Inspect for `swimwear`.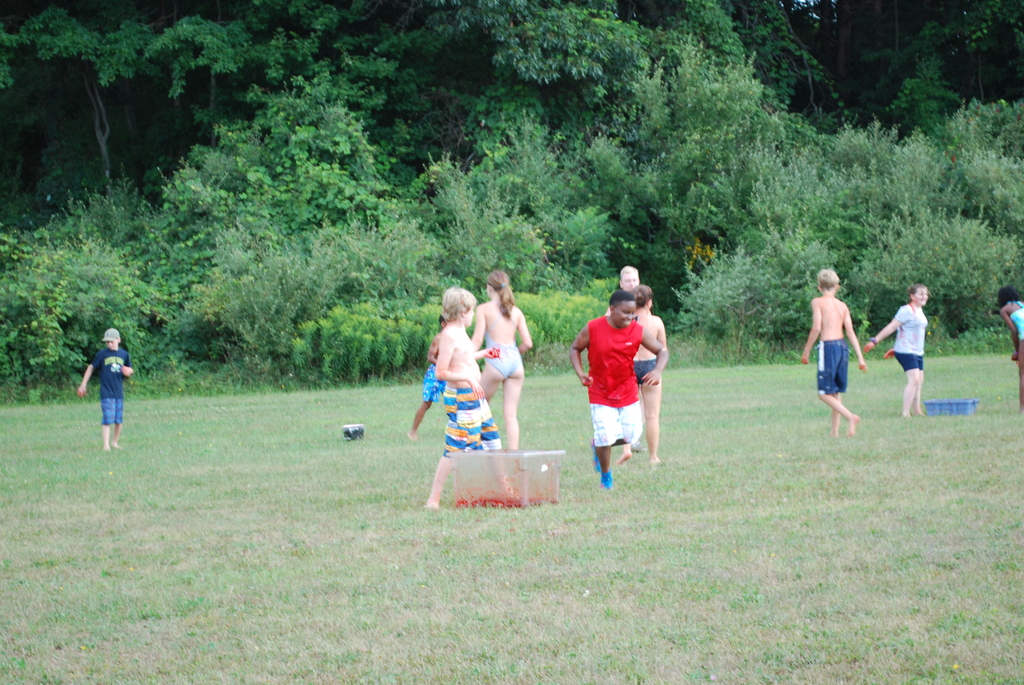
Inspection: detection(632, 359, 663, 388).
